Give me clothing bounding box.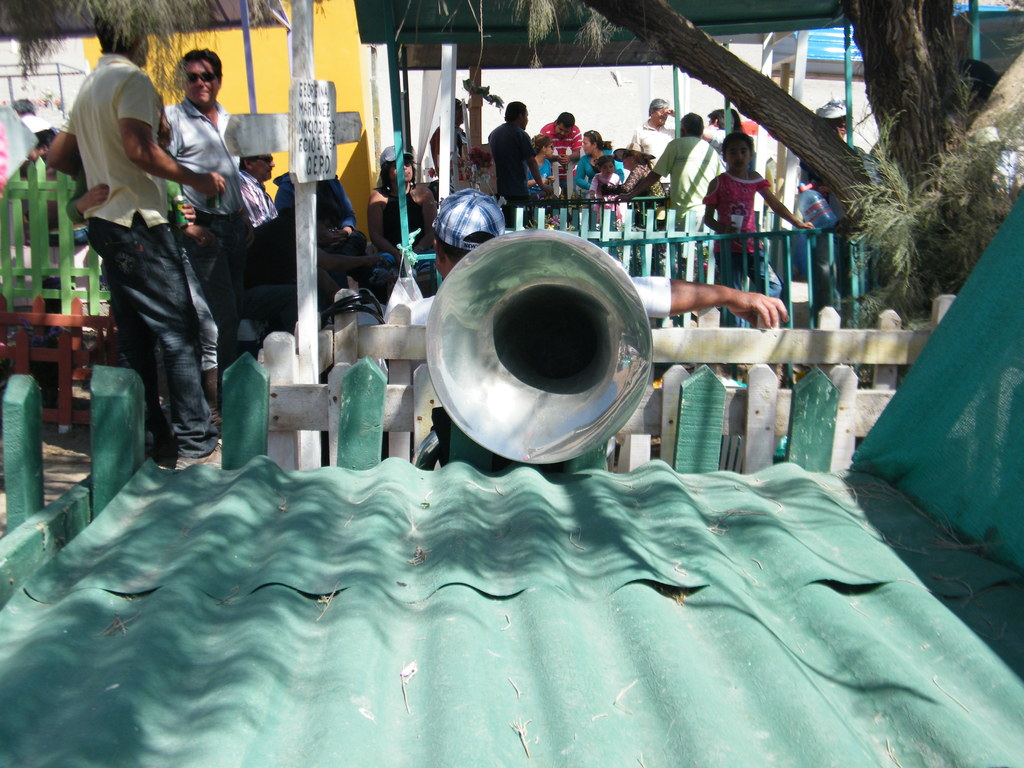
crop(157, 98, 246, 356).
